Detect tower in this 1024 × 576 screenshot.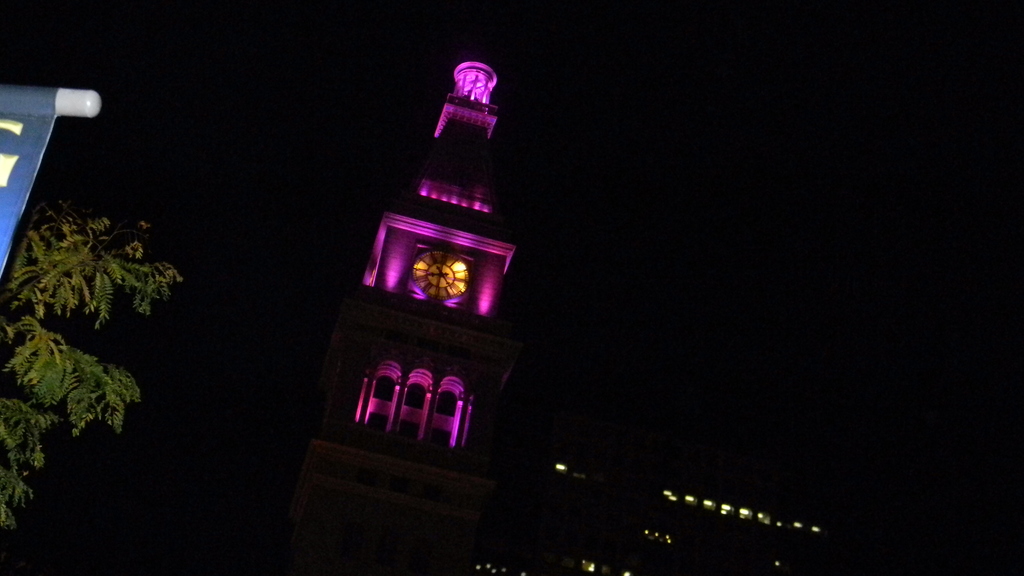
Detection: <region>255, 20, 546, 543</region>.
